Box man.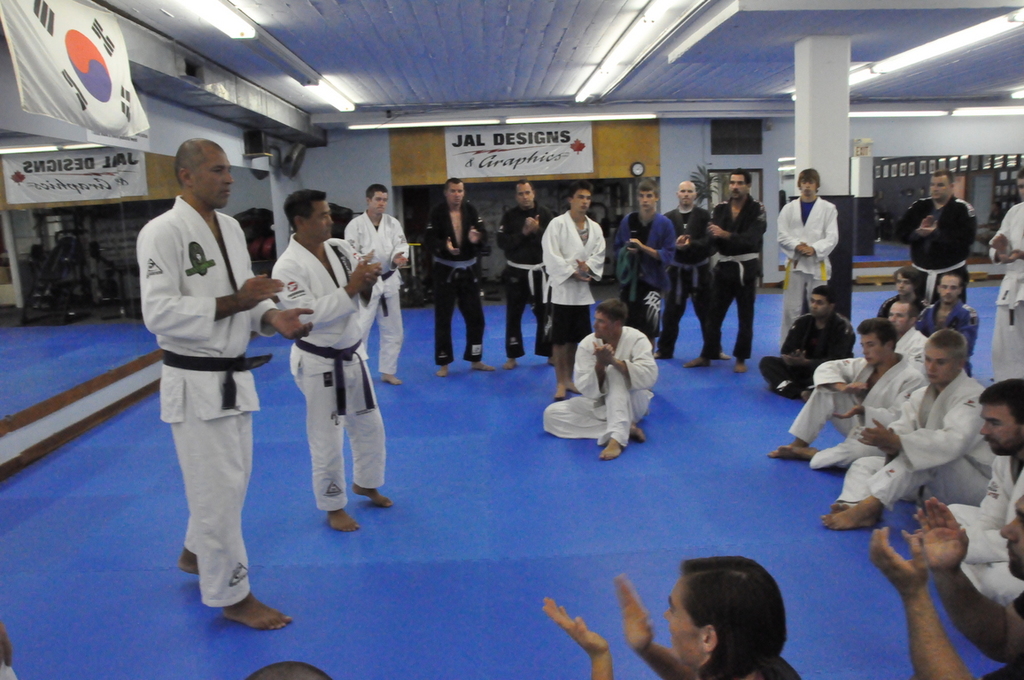
[864,498,1023,679].
